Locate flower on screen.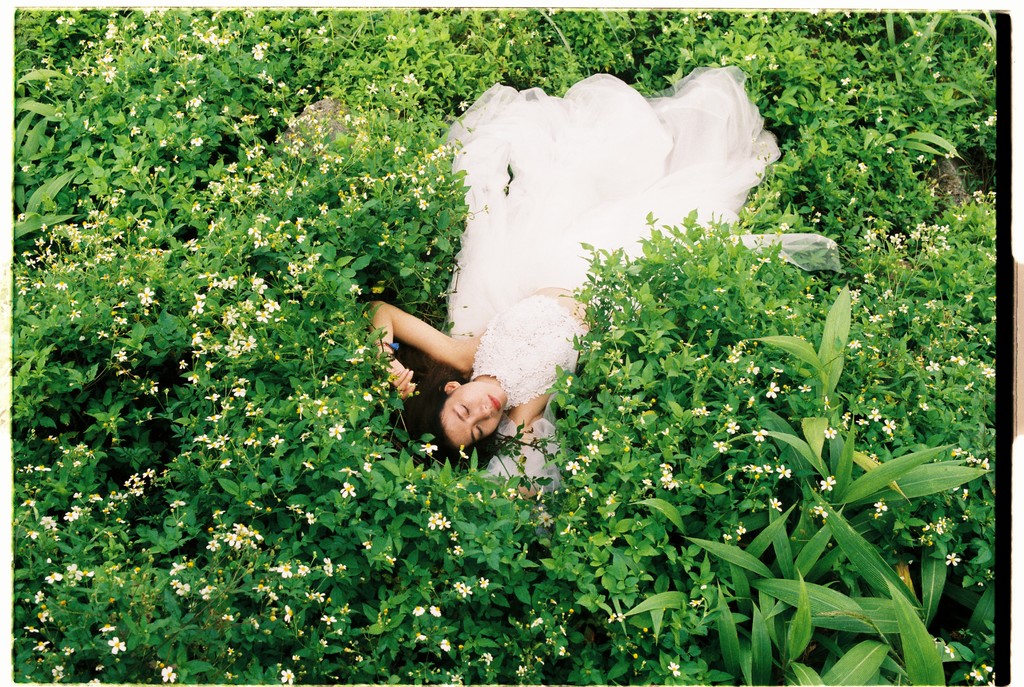
On screen at 17,210,33,218.
